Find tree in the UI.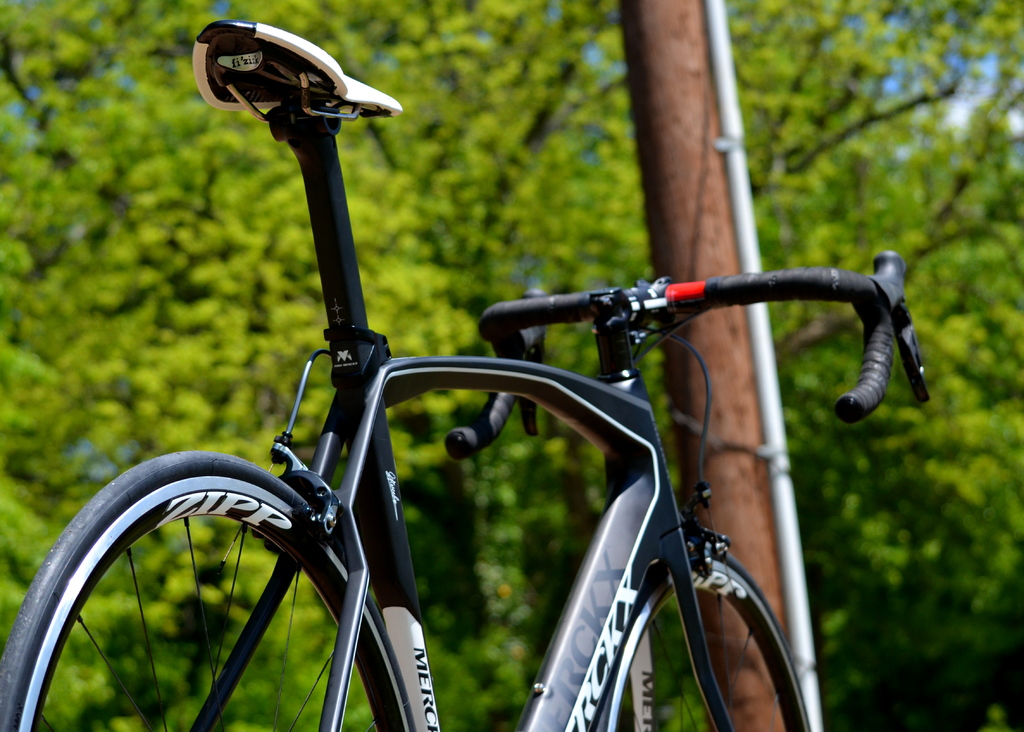
UI element at (0,5,1023,731).
